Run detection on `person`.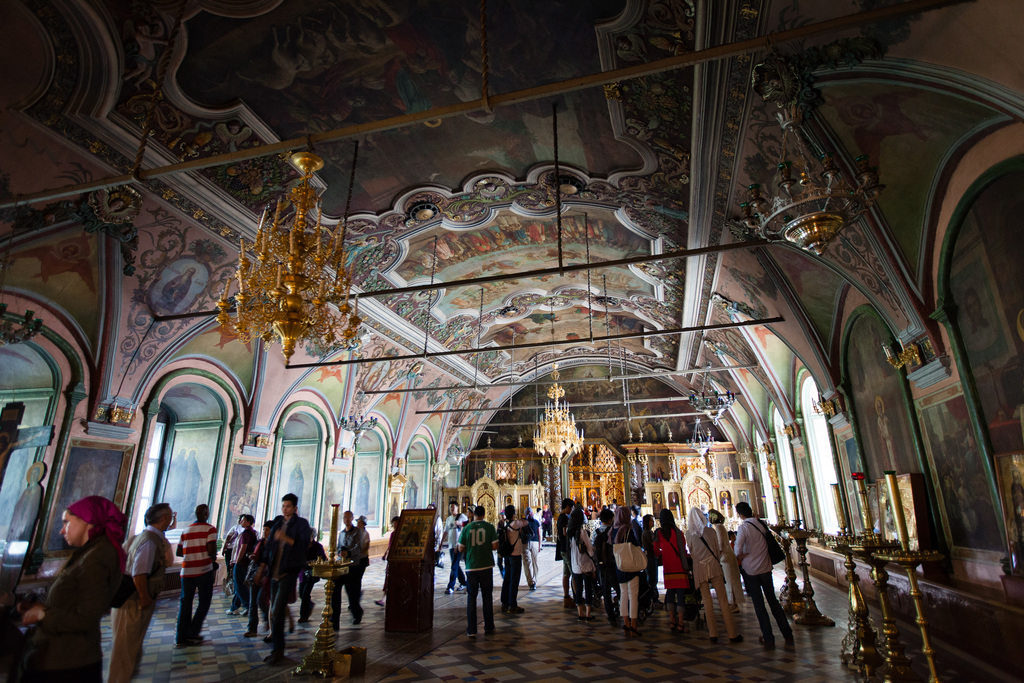
Result: {"x1": 223, "y1": 488, "x2": 325, "y2": 664}.
